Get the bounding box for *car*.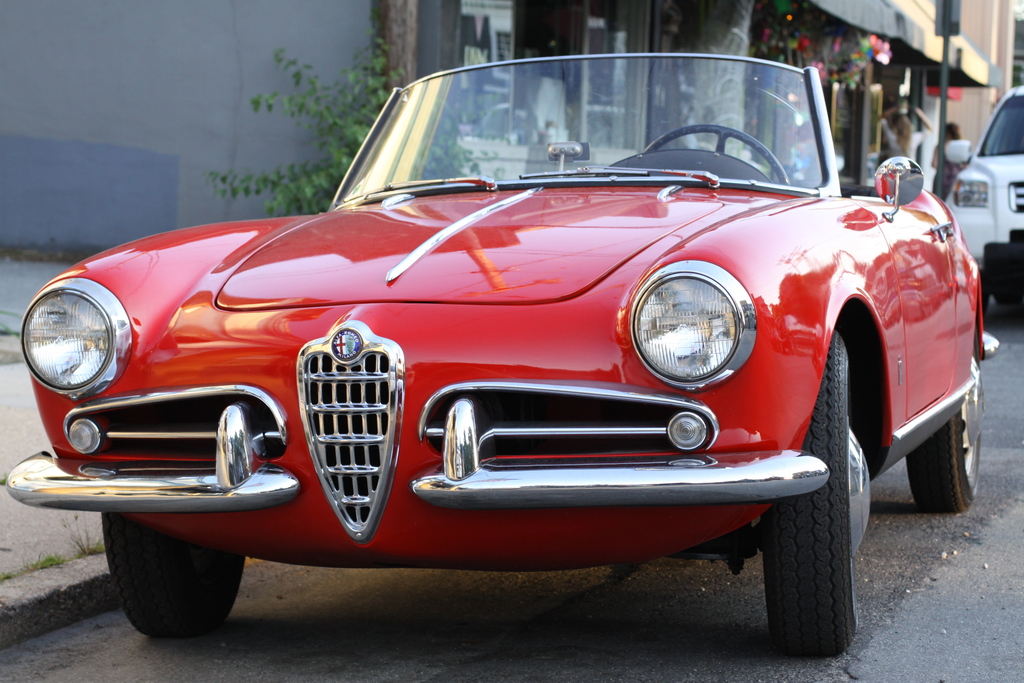
(3, 45, 1005, 652).
